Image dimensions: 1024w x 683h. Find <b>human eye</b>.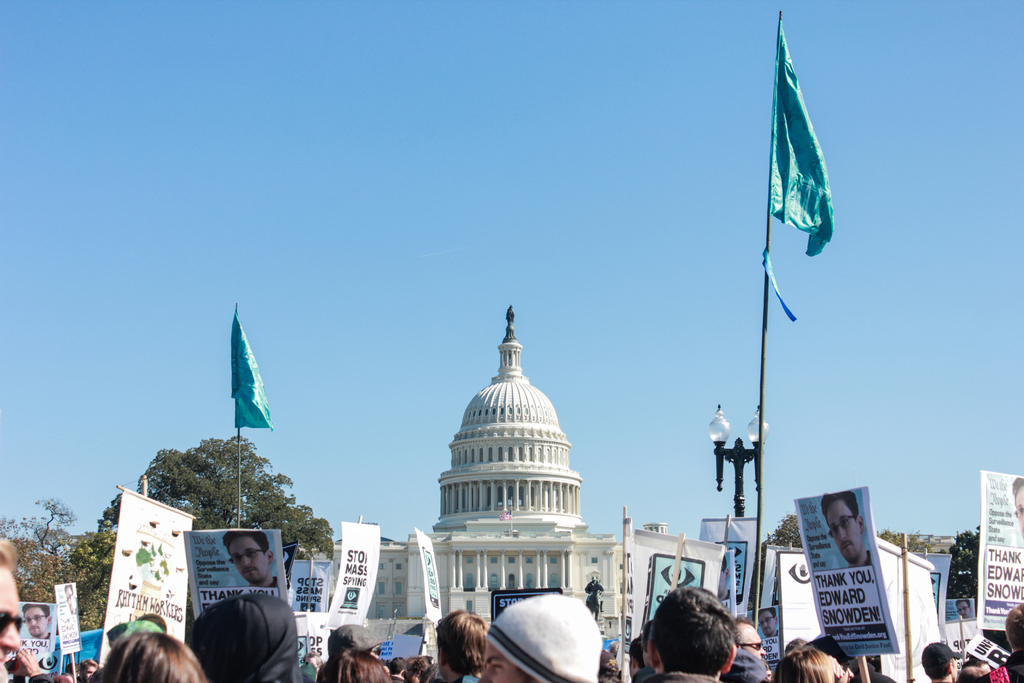
bbox=[829, 528, 840, 537].
